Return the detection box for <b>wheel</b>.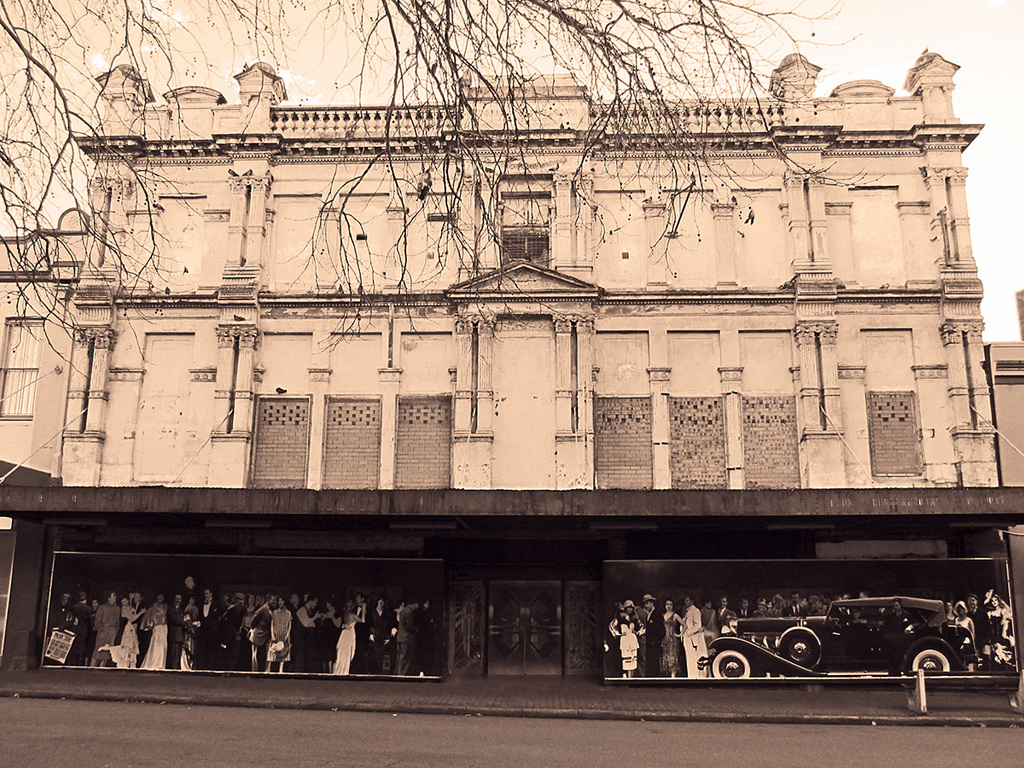
x1=776 y1=627 x2=825 y2=681.
